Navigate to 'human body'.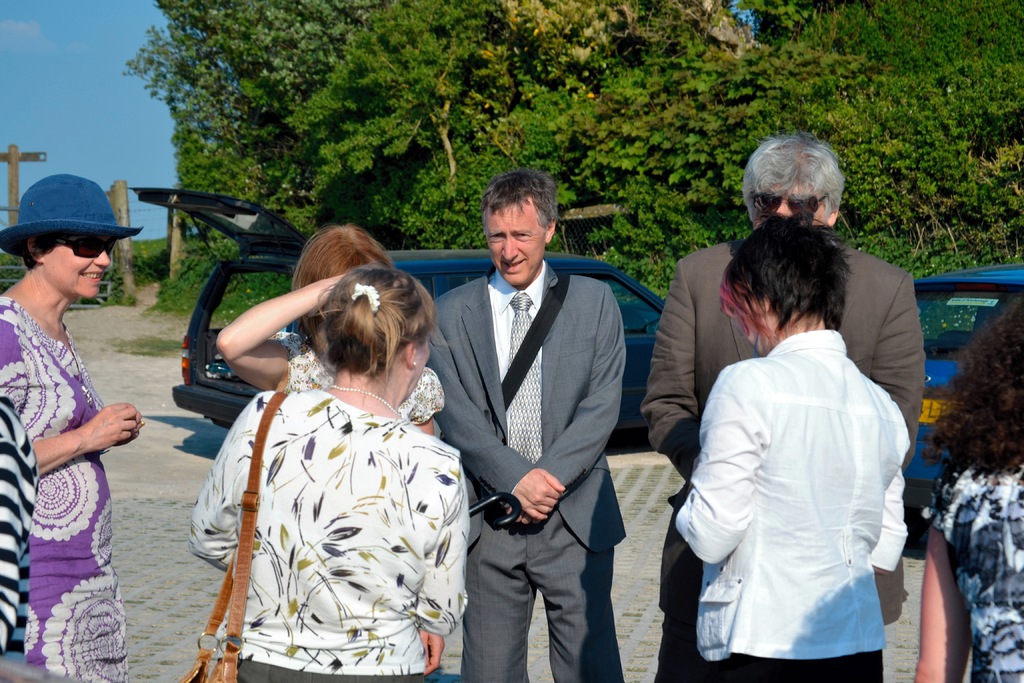
Navigation target: bbox=(193, 261, 468, 682).
